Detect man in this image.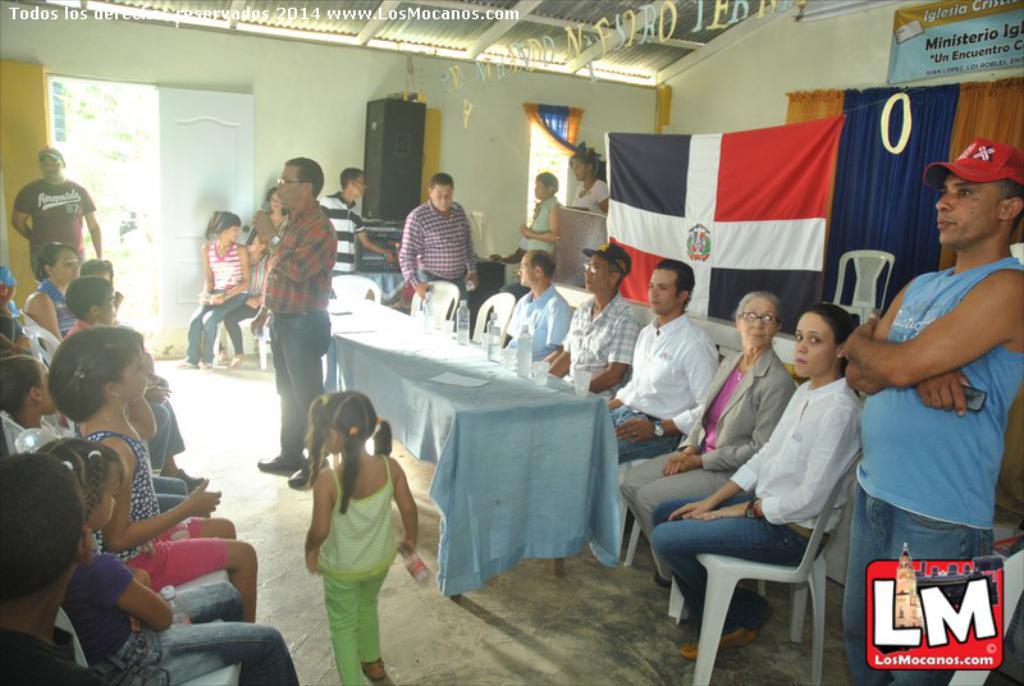
Detection: <bbox>317, 165, 394, 298</bbox>.
